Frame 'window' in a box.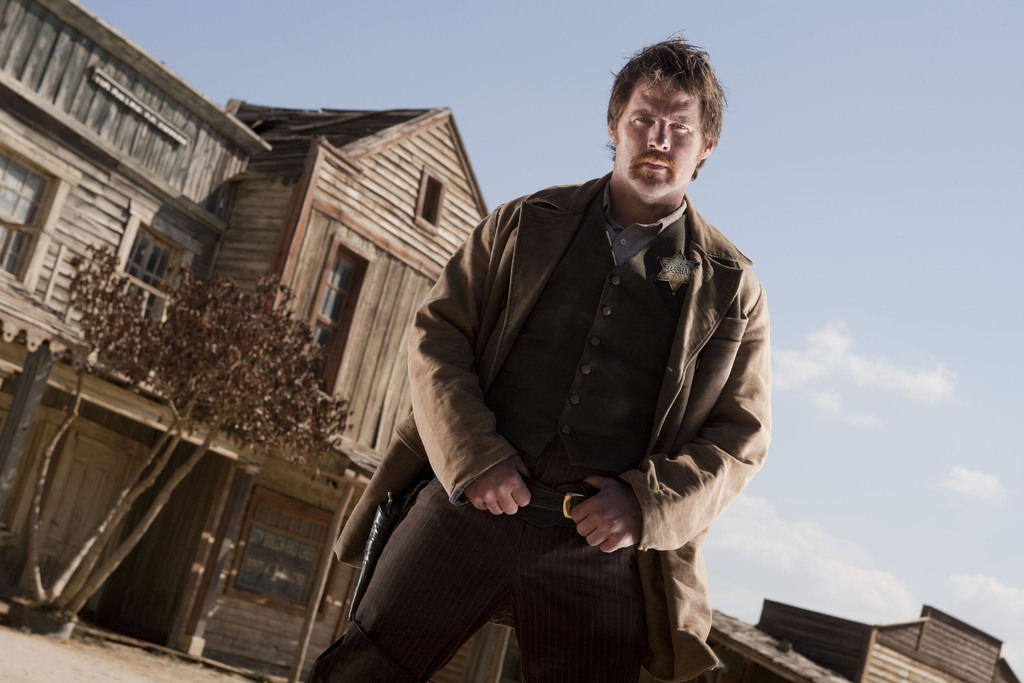
box=[223, 494, 335, 618].
